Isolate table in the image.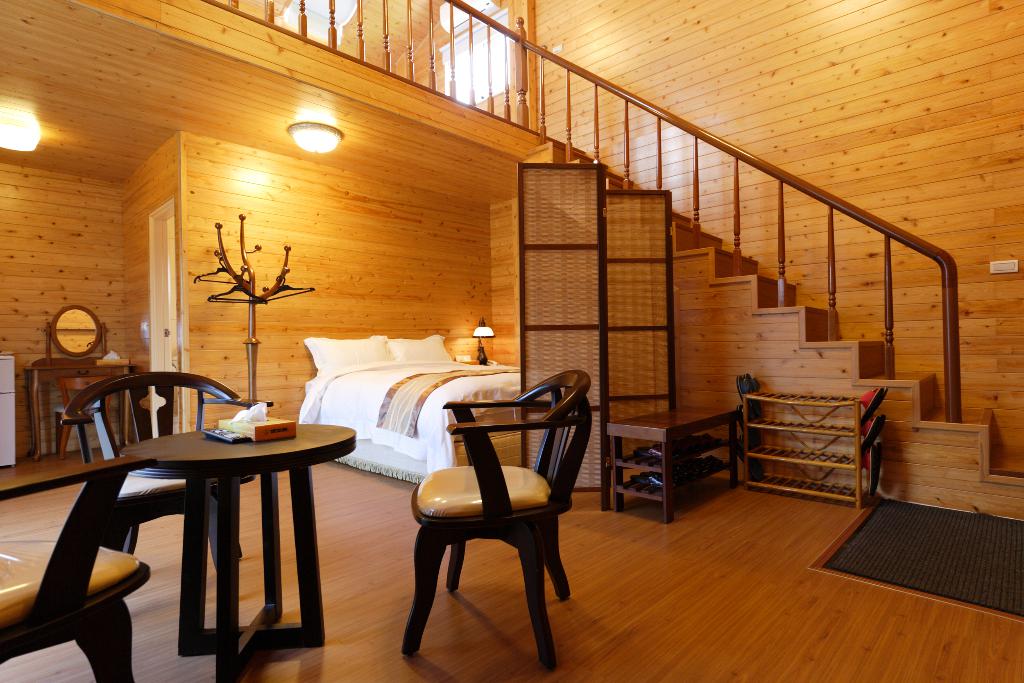
Isolated region: 125, 425, 355, 682.
